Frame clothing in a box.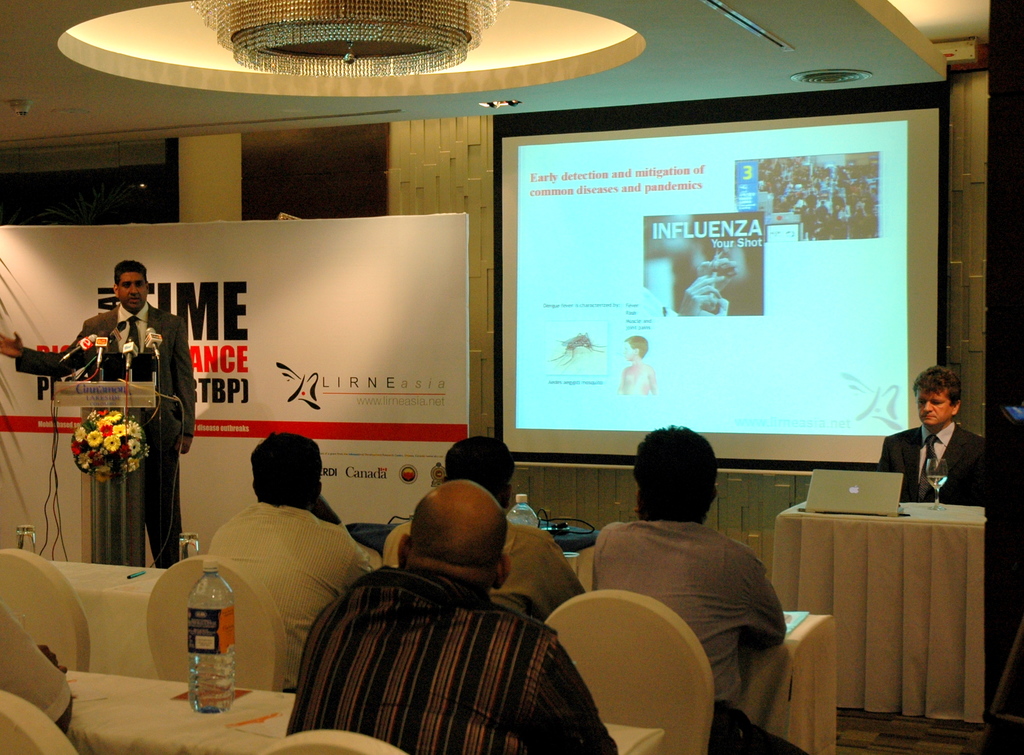
box=[876, 415, 1011, 515].
